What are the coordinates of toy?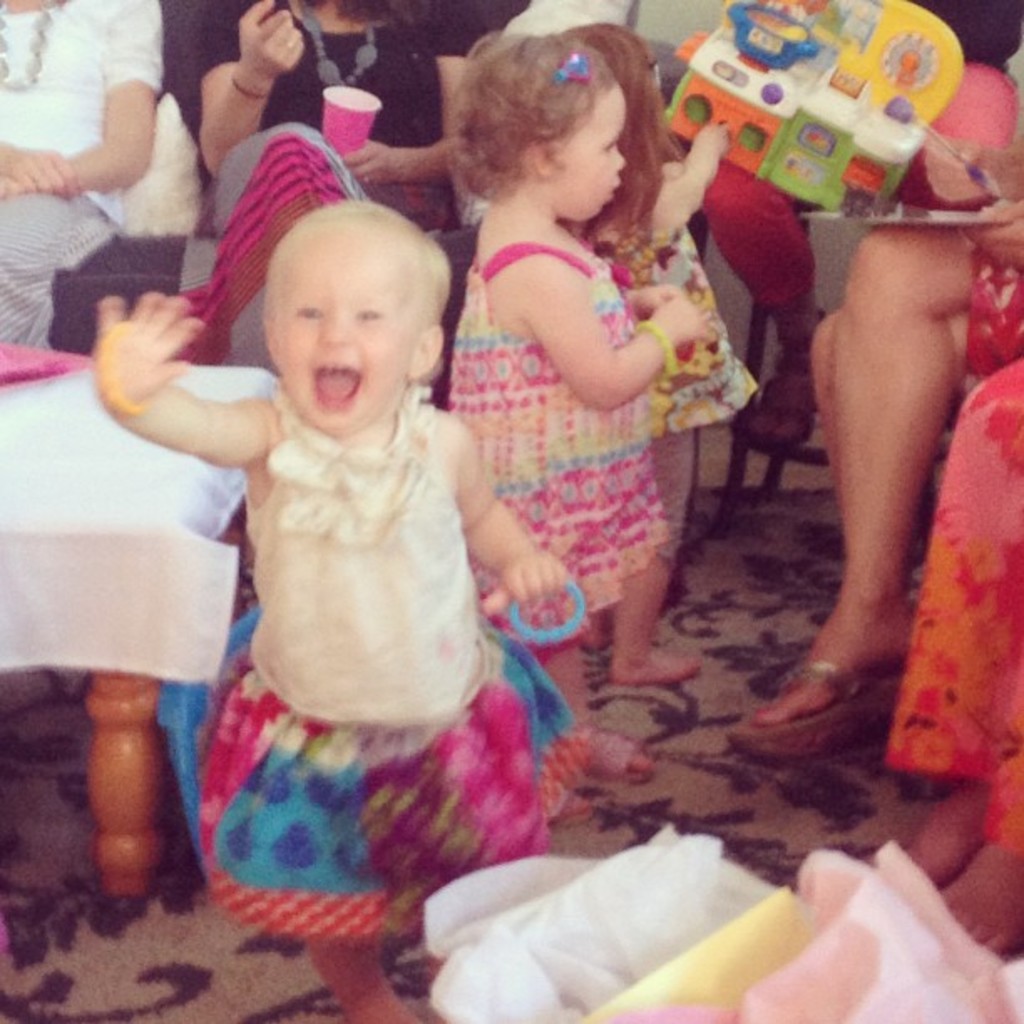
detection(636, 323, 673, 380).
